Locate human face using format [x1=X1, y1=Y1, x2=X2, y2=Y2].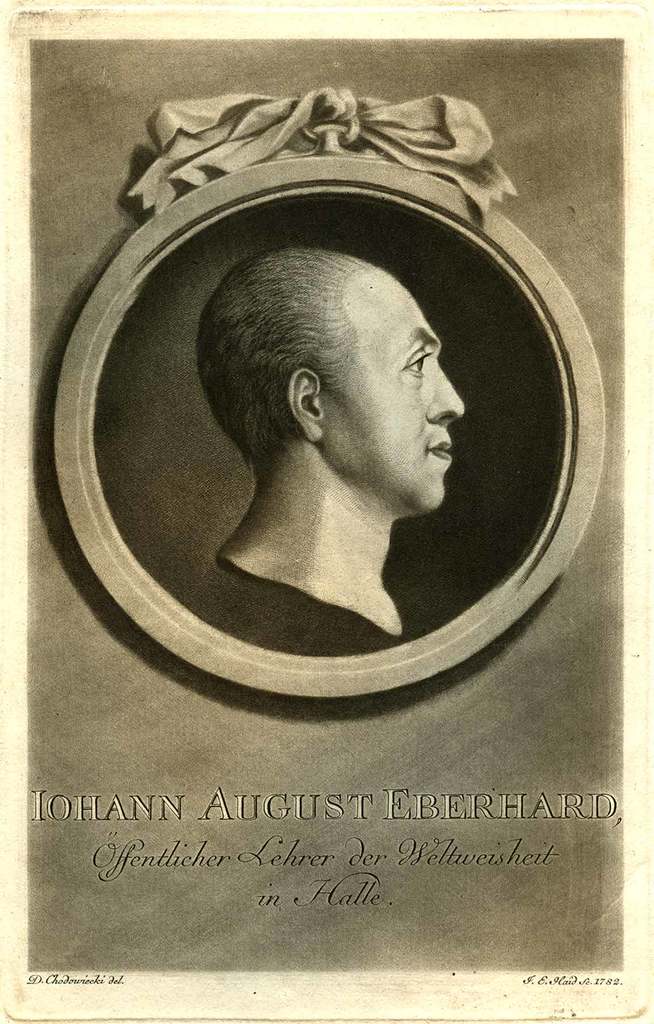
[x1=333, y1=261, x2=468, y2=515].
